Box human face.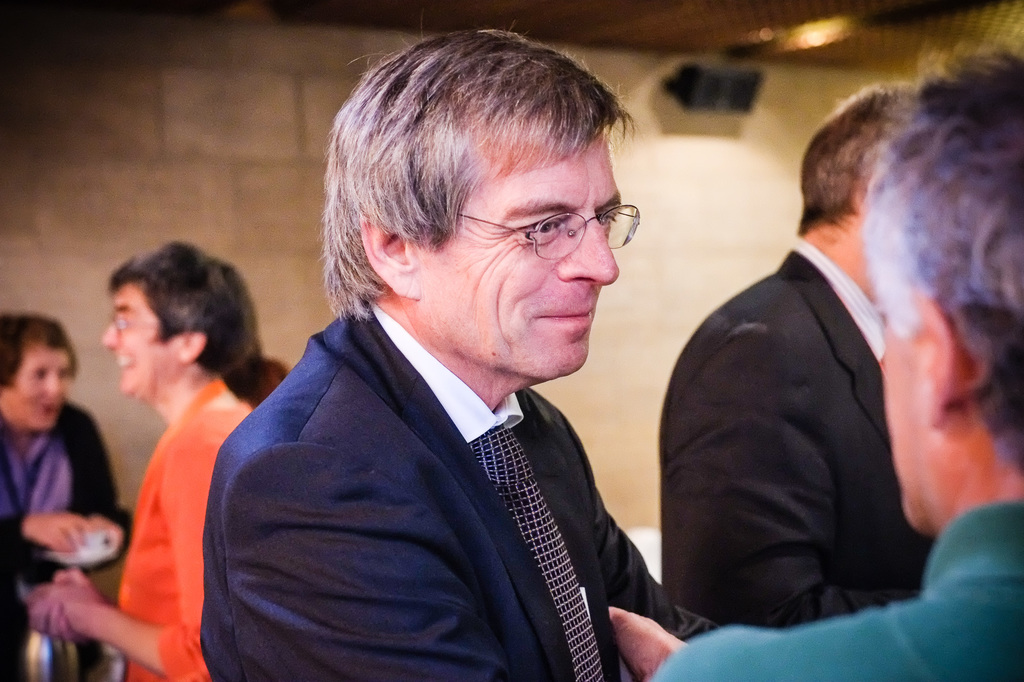
region(98, 289, 168, 396).
